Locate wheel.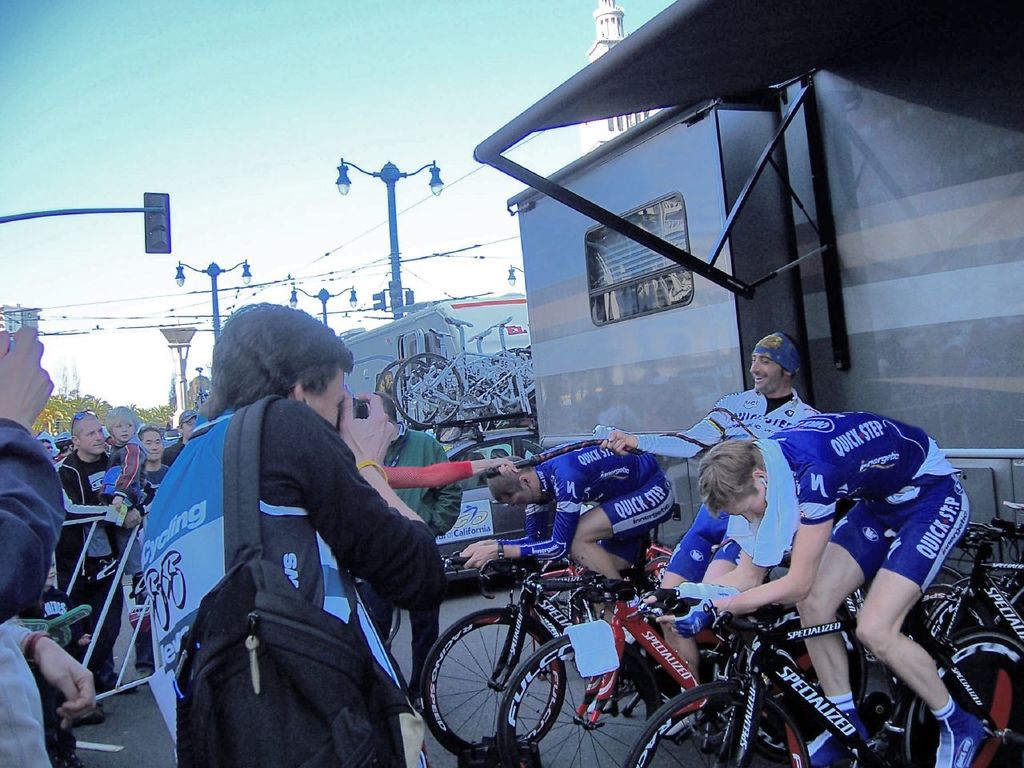
Bounding box: 354 577 402 643.
